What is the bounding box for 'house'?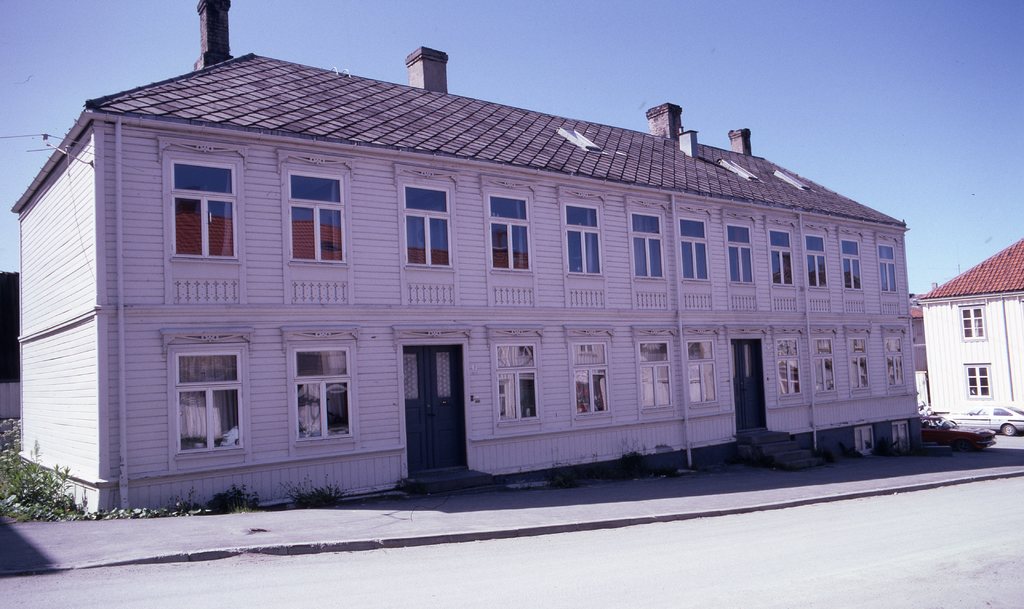
916,223,1023,432.
